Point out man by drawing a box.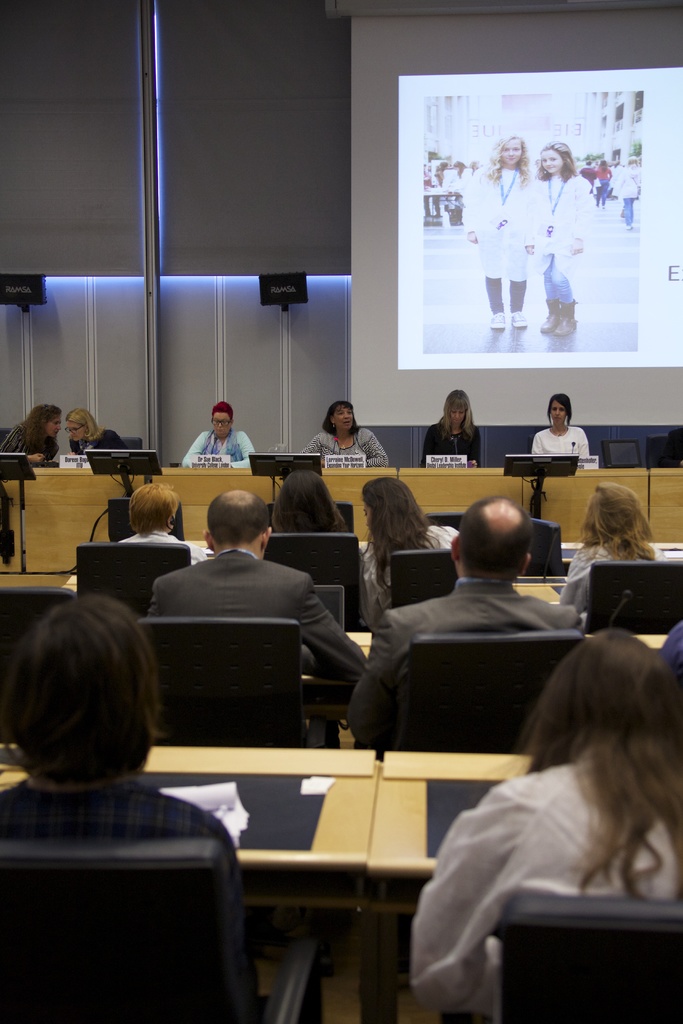
x1=149 y1=489 x2=370 y2=682.
